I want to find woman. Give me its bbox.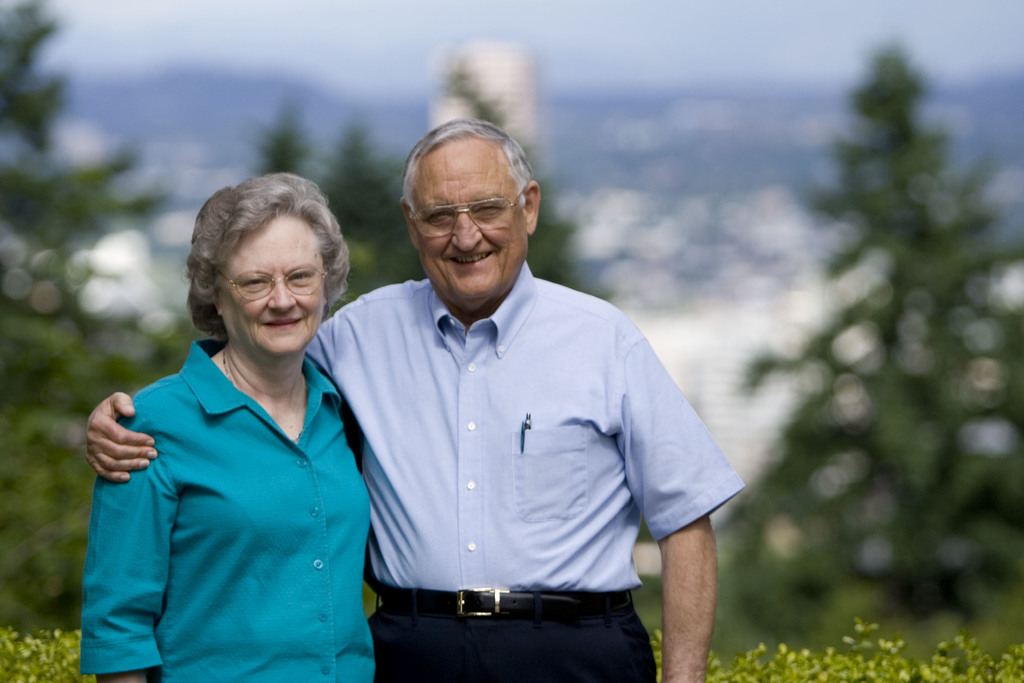
79/165/387/671.
